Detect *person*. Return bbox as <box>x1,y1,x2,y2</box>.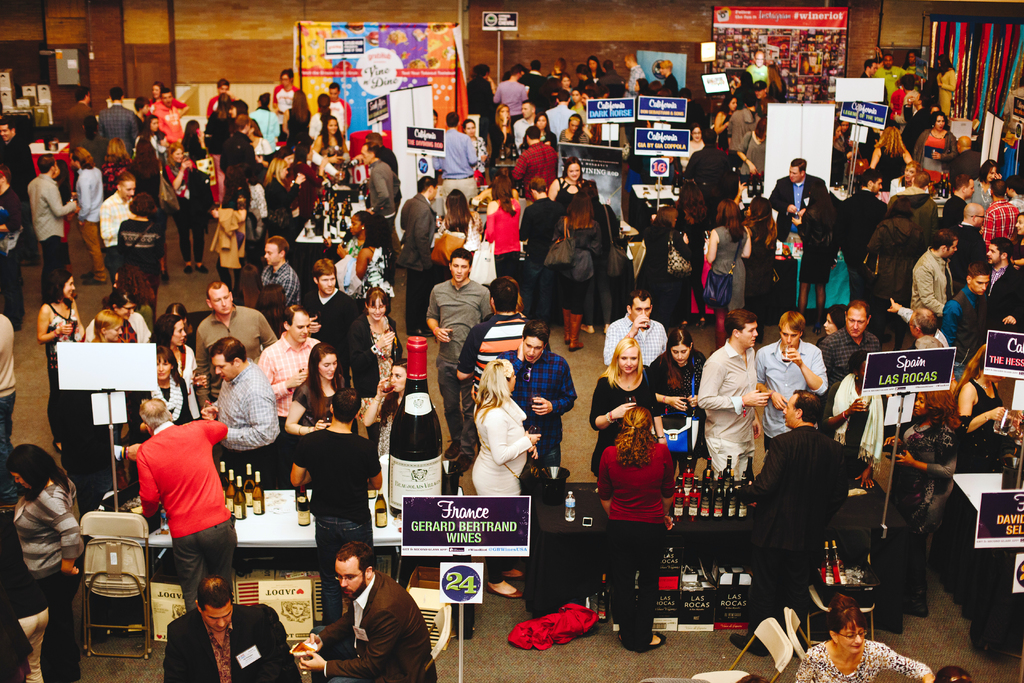
<box>910,222,961,315</box>.
